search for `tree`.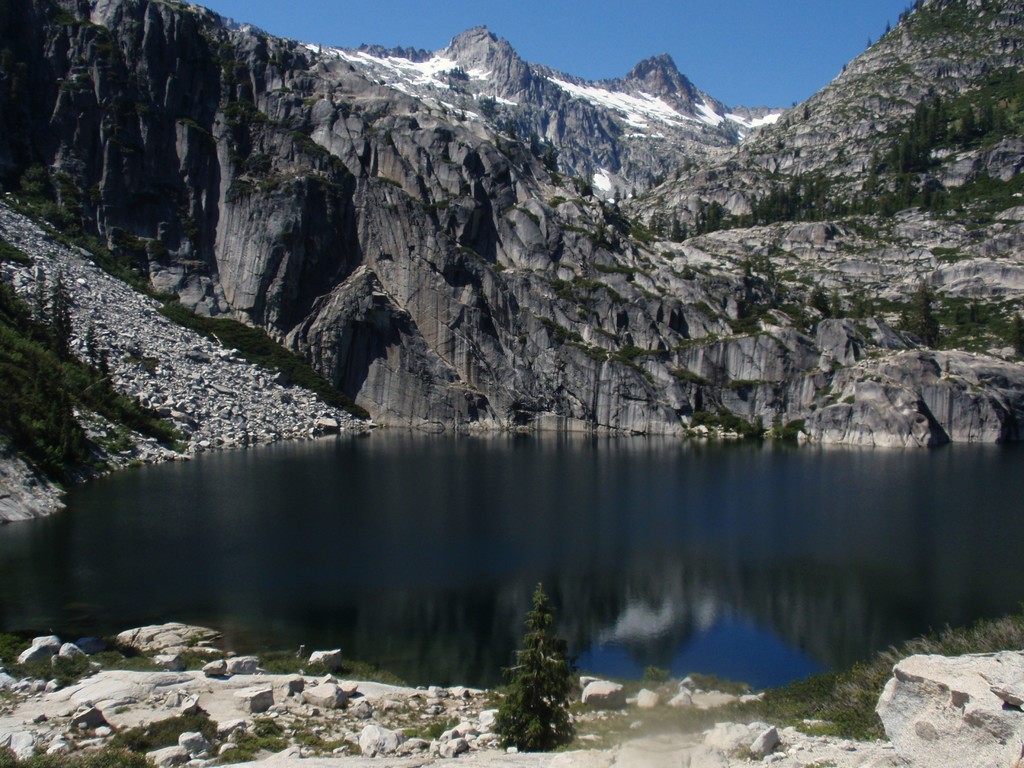
Found at box(488, 582, 583, 755).
